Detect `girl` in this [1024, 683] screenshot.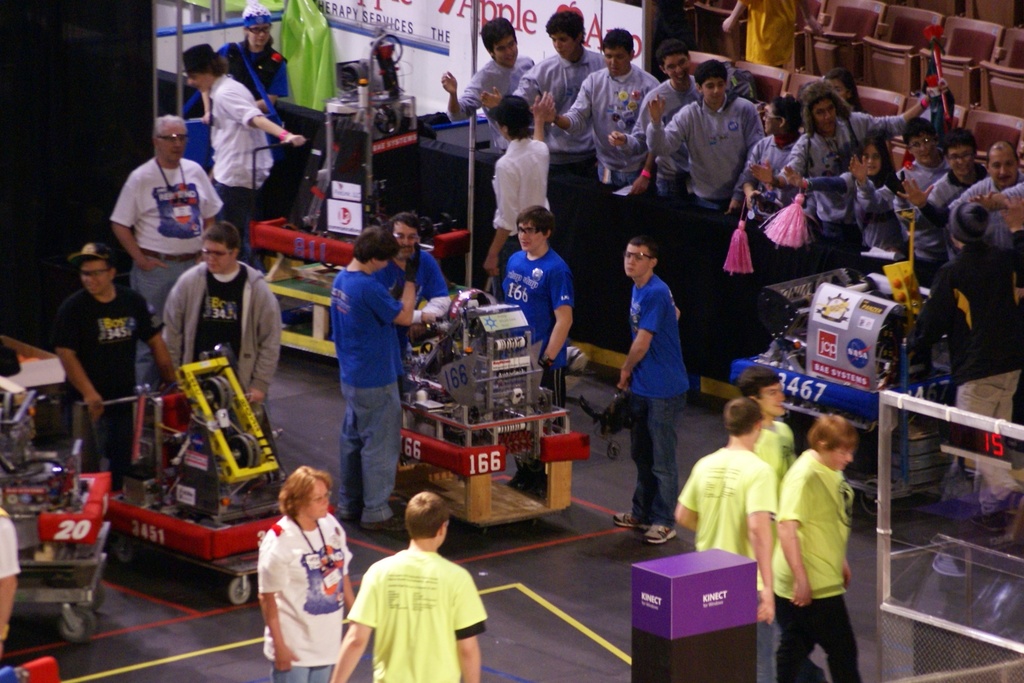
Detection: box(726, 91, 804, 202).
